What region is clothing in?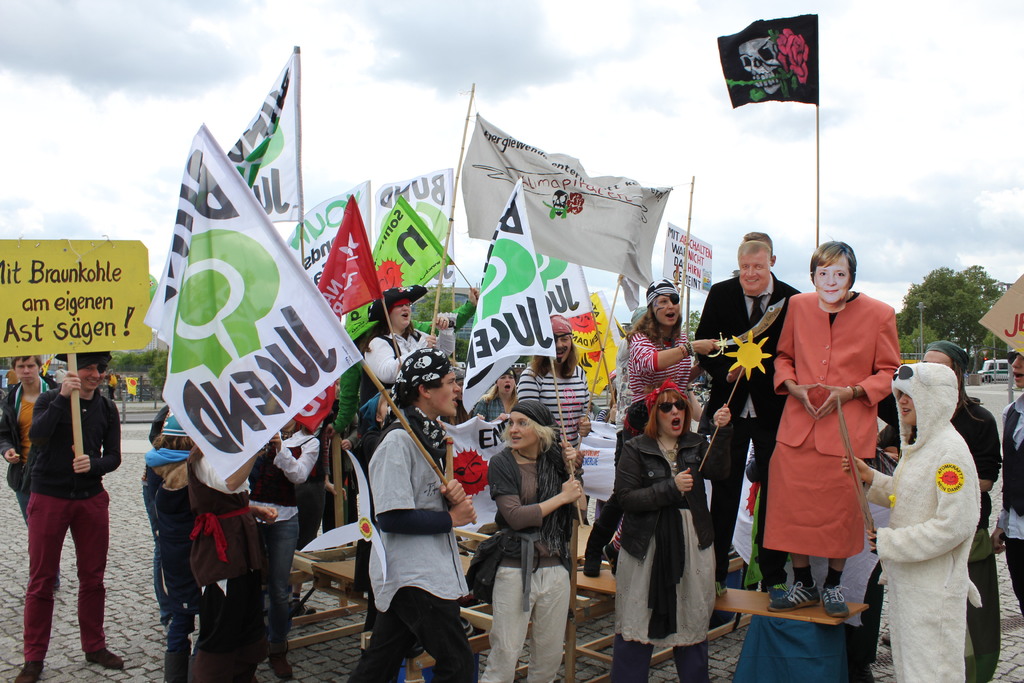
box=[37, 370, 53, 382].
